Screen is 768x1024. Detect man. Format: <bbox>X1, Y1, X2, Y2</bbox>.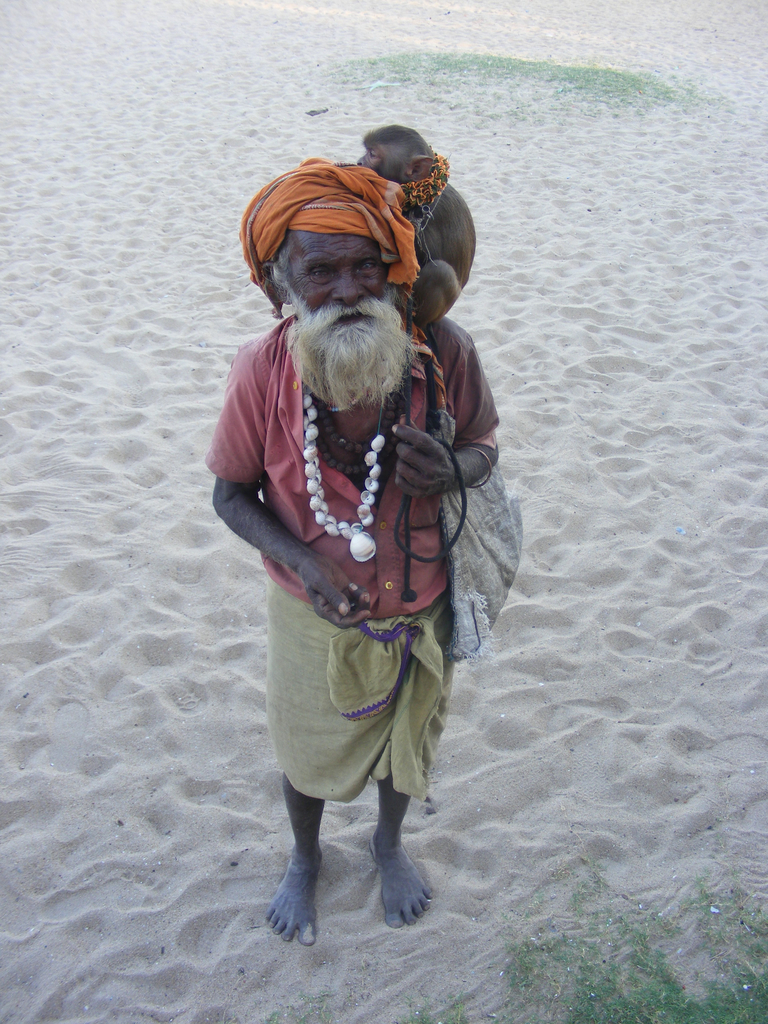
<bbox>205, 151, 514, 954</bbox>.
